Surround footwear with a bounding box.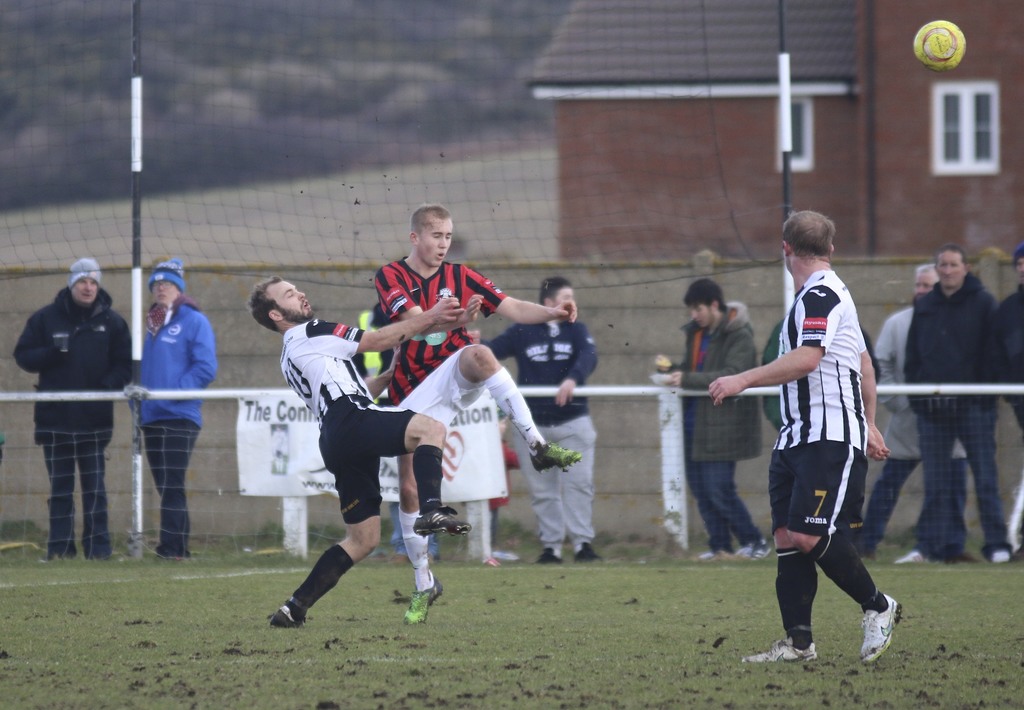
[743,638,818,661].
